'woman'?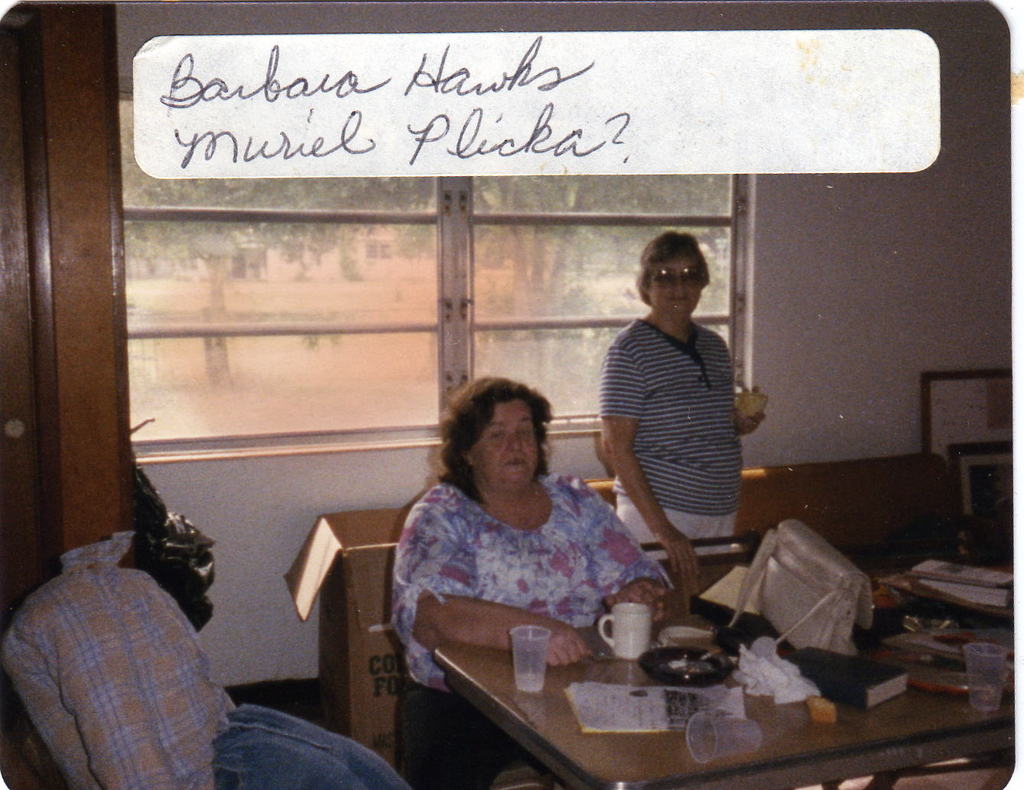
pyautogui.locateOnScreen(378, 360, 687, 721)
